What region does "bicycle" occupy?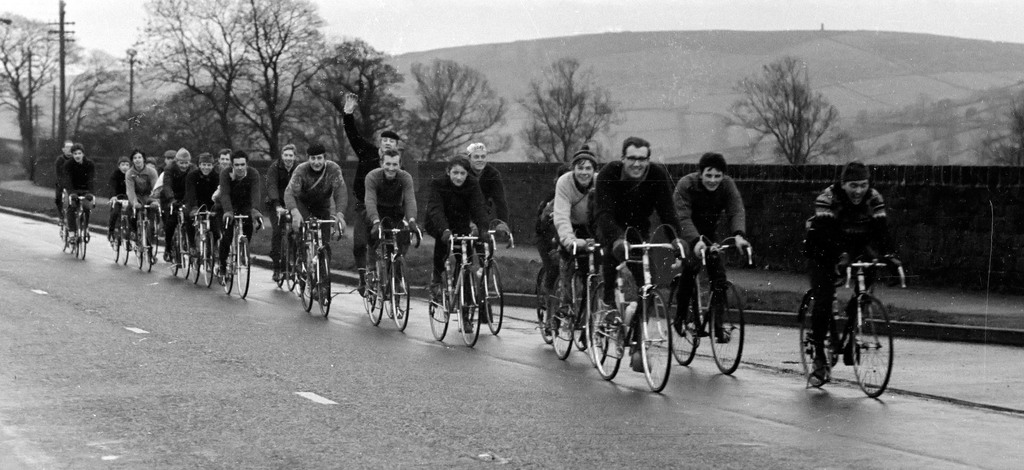
{"x1": 221, "y1": 213, "x2": 264, "y2": 301}.
